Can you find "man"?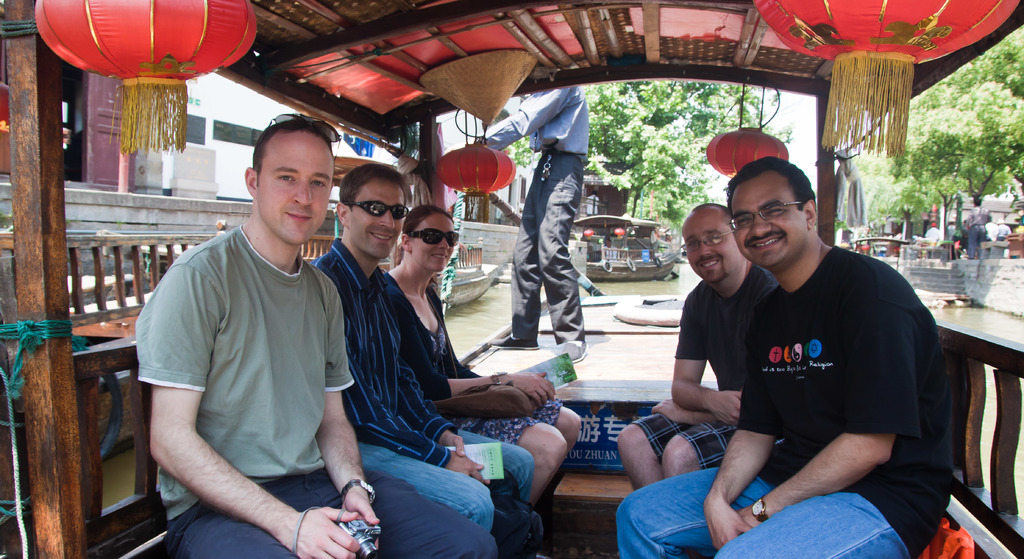
Yes, bounding box: bbox=(314, 161, 532, 558).
